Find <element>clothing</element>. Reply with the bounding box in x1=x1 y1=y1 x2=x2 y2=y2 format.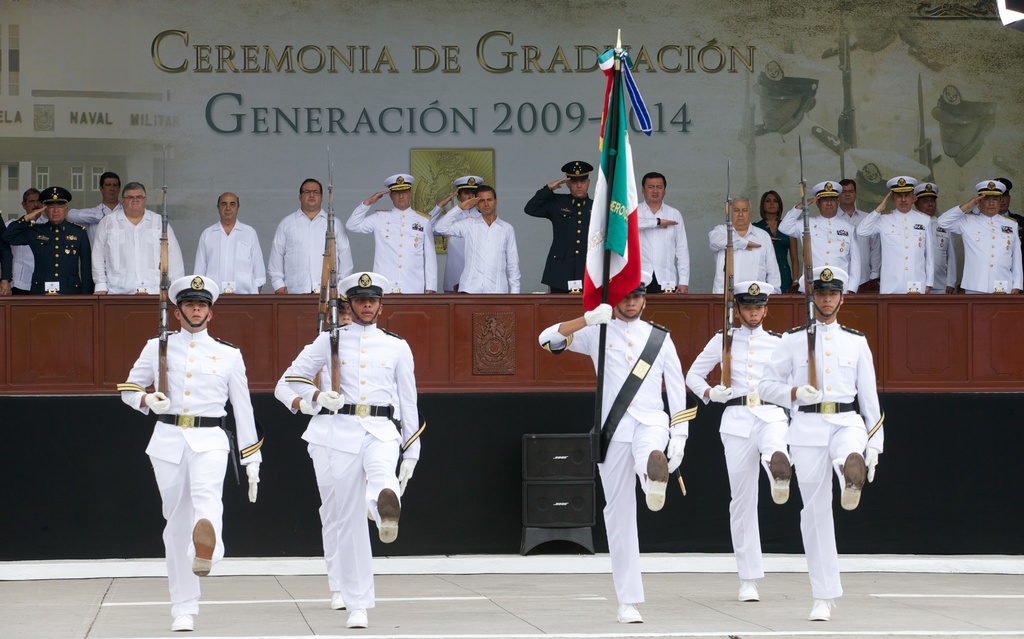
x1=755 y1=314 x2=888 y2=597.
